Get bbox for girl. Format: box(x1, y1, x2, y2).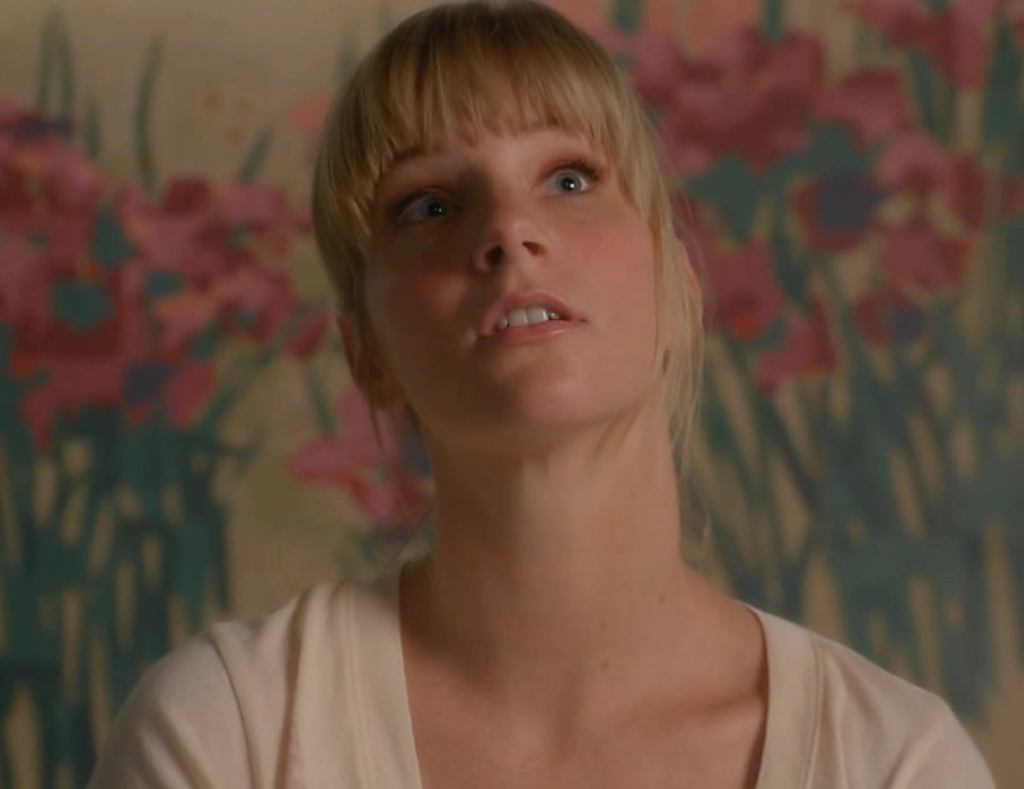
box(82, 0, 1009, 788).
